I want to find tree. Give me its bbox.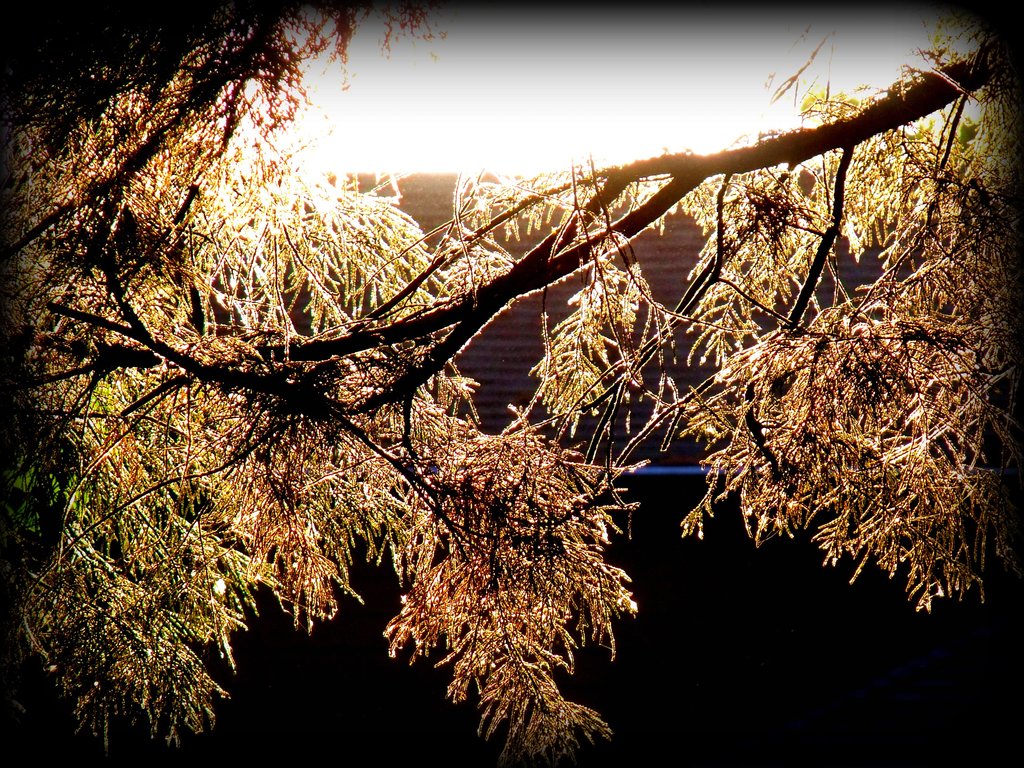
bbox=(0, 15, 971, 740).
